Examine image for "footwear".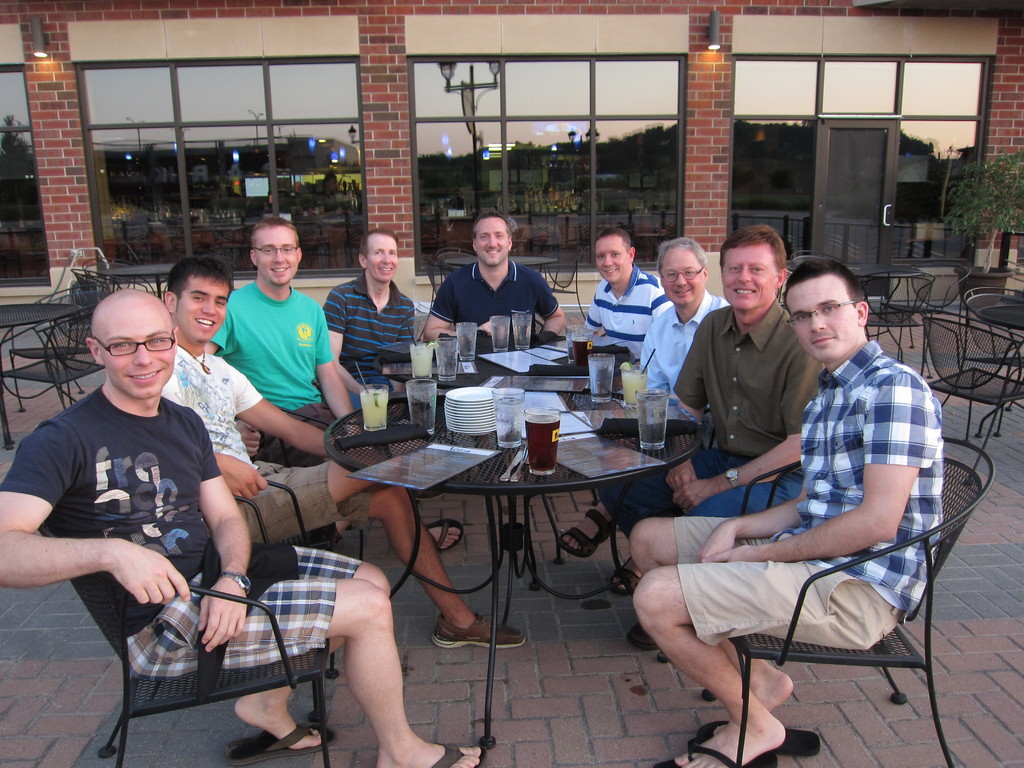
Examination result: box(430, 742, 490, 767).
